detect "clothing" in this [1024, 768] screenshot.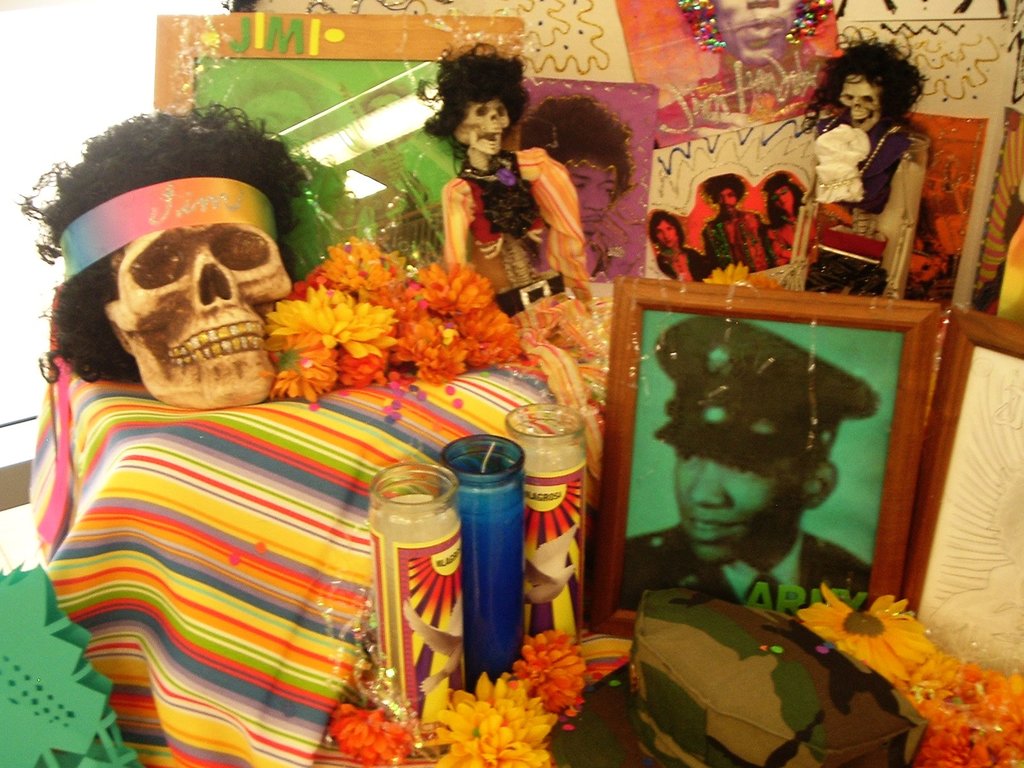
Detection: l=697, t=207, r=769, b=273.
